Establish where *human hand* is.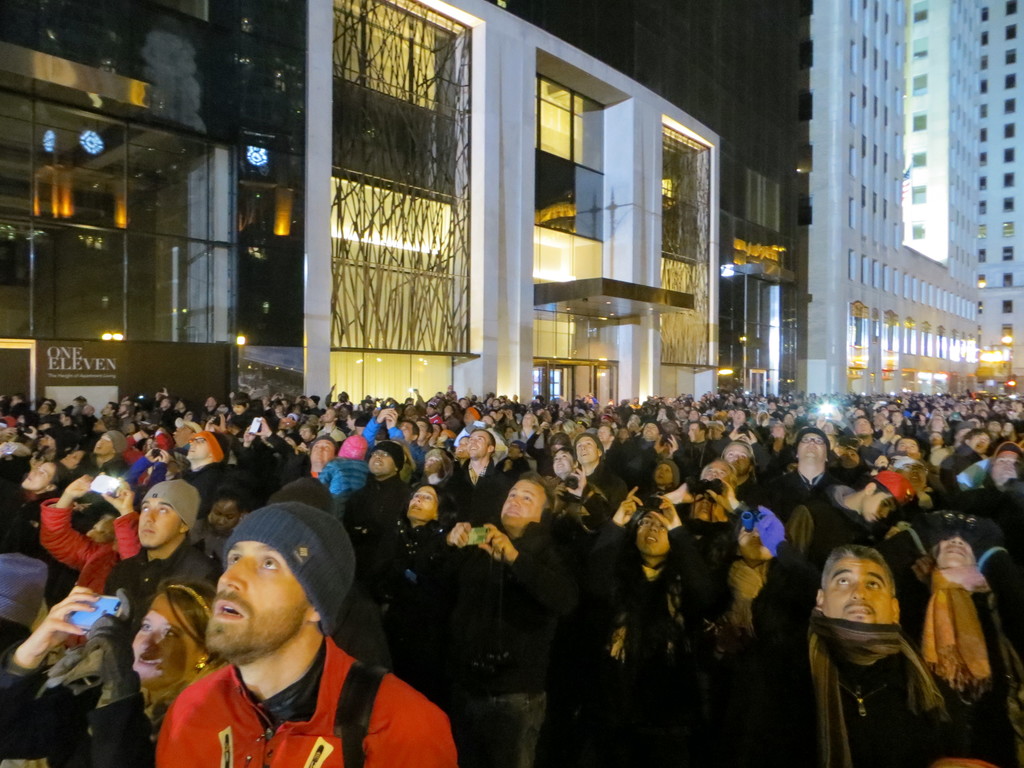
Established at box=[650, 495, 683, 531].
